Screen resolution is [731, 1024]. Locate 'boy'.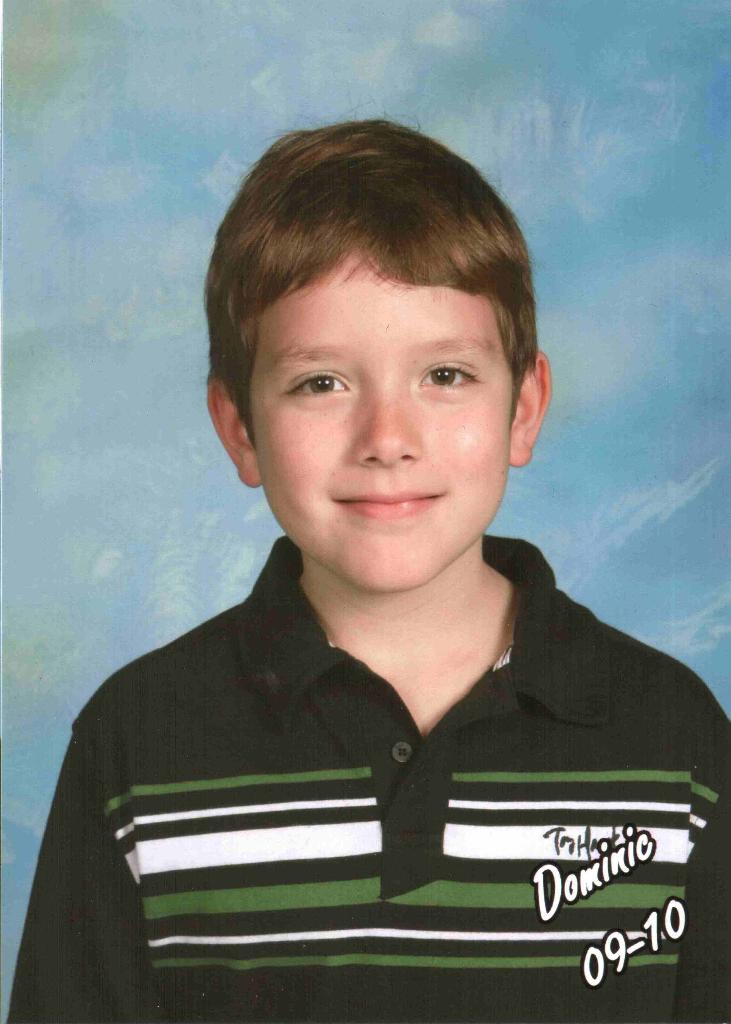
pyautogui.locateOnScreen(10, 105, 730, 1023).
